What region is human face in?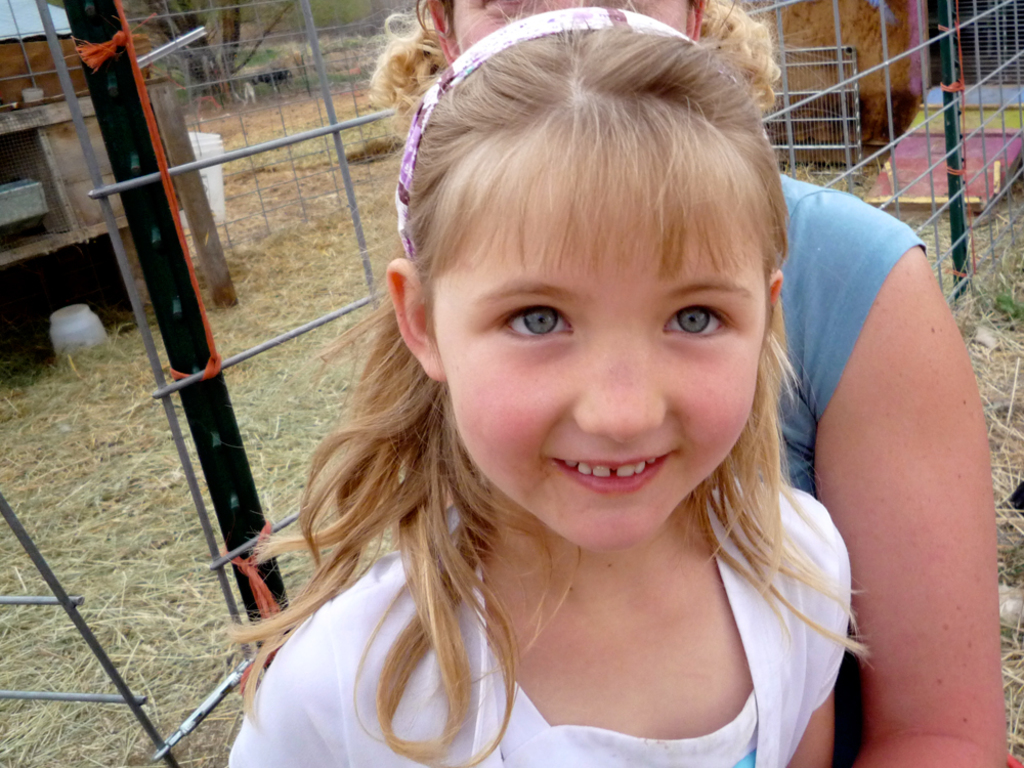
bbox(442, 157, 782, 557).
